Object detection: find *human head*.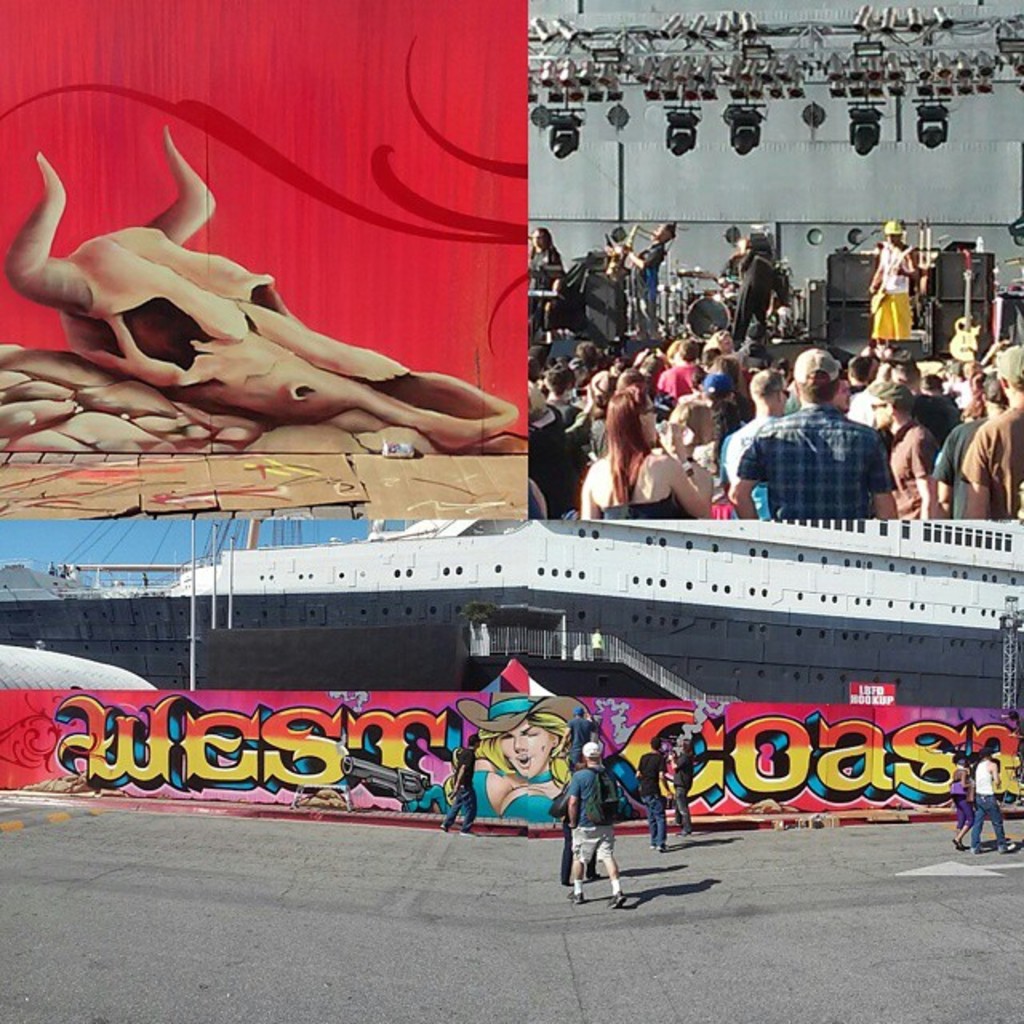
794 349 842 400.
